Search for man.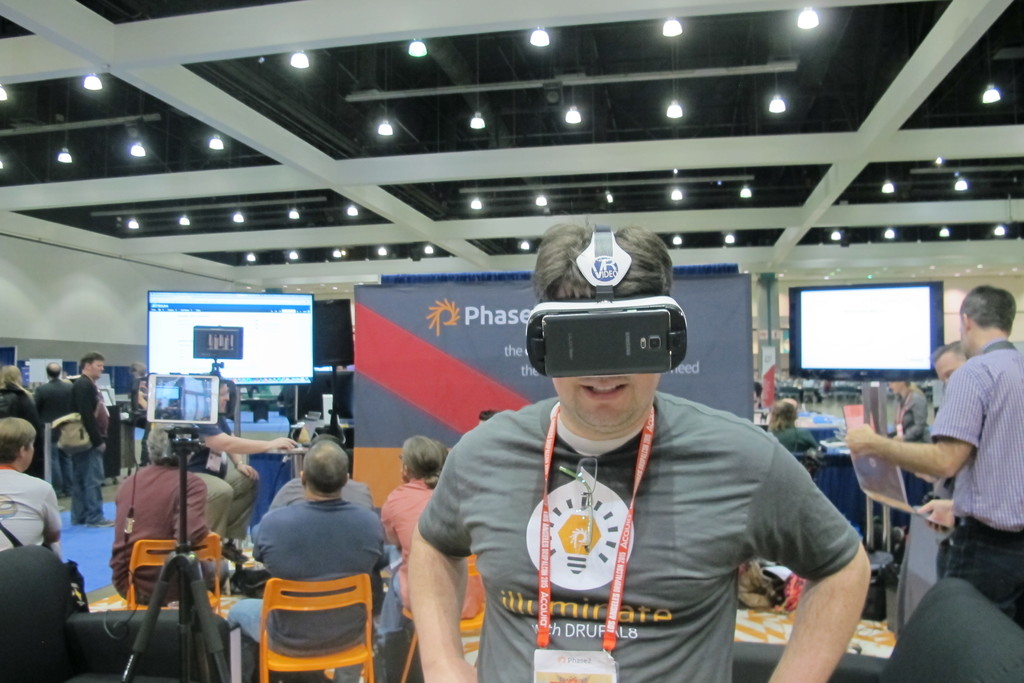
Found at bbox=(188, 375, 300, 569).
